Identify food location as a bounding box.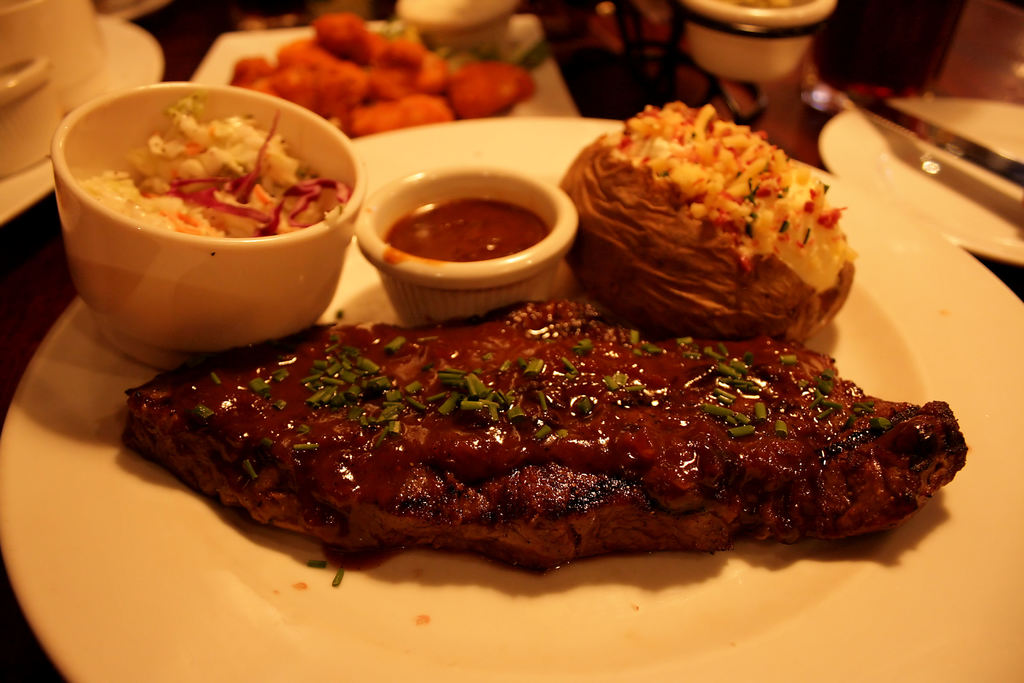
x1=85 y1=258 x2=1011 y2=608.
